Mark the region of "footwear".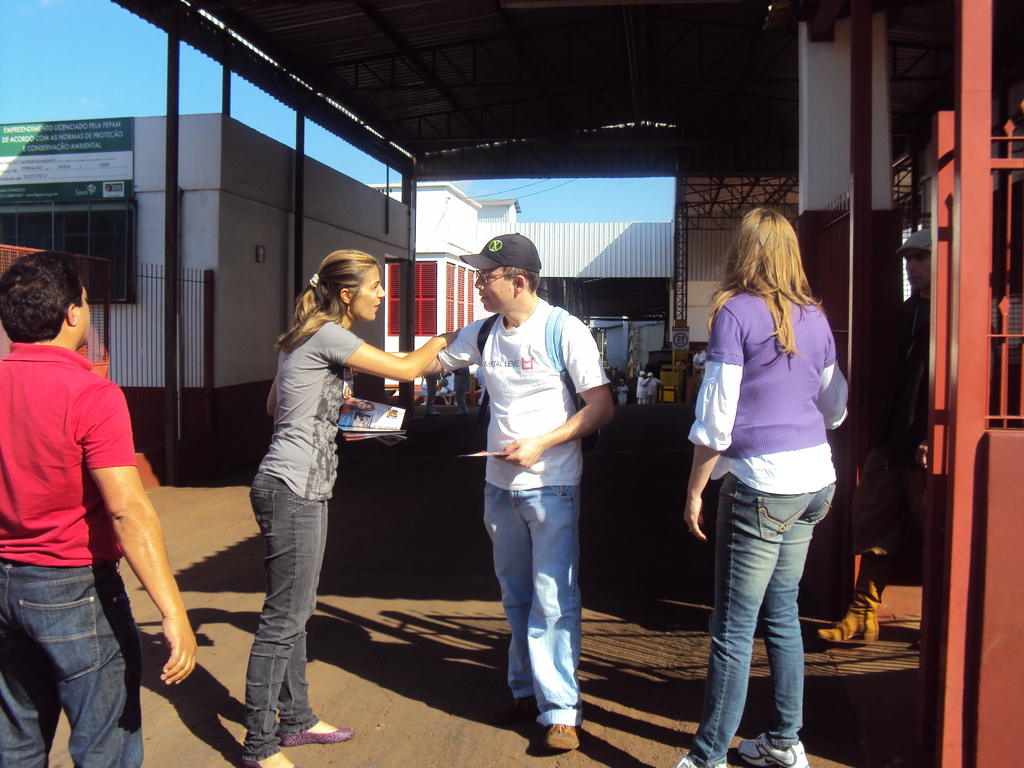
Region: [282,725,356,749].
